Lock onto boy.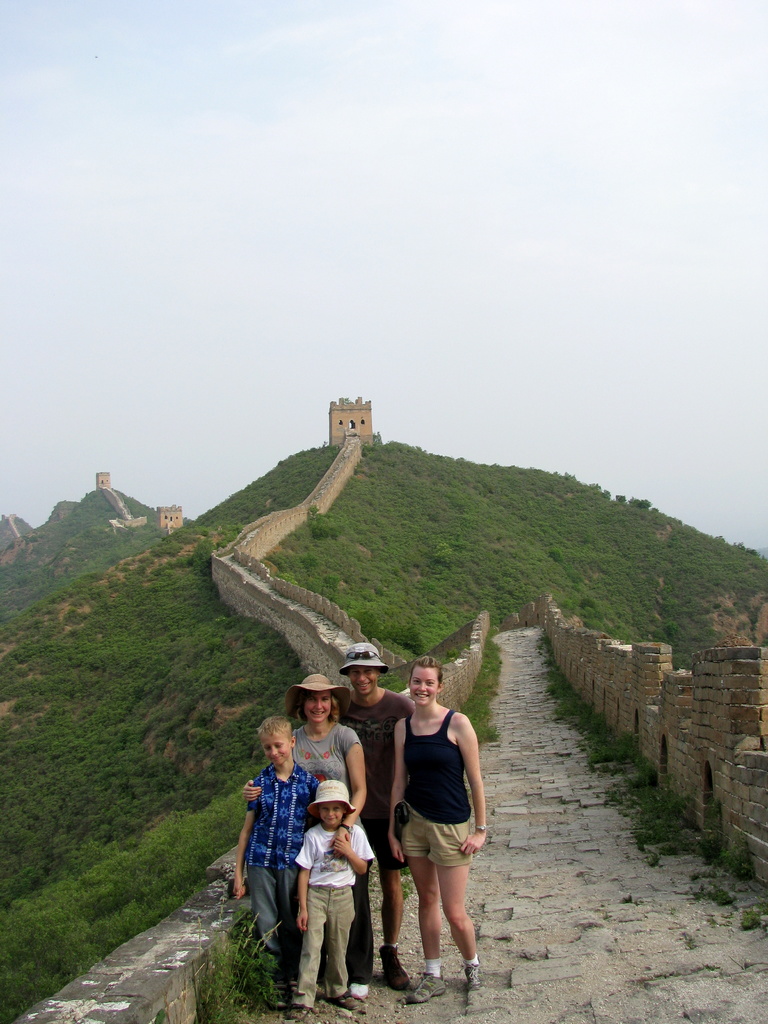
Locked: bbox(233, 715, 320, 1005).
